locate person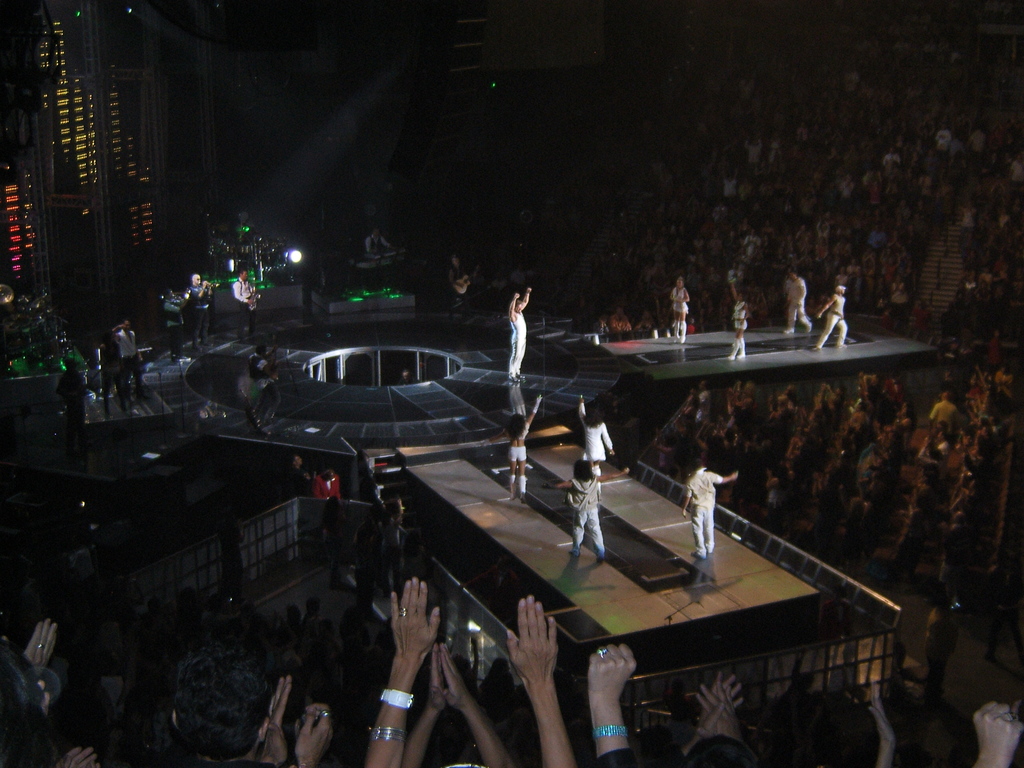
<bbox>484, 394, 543, 505</bbox>
